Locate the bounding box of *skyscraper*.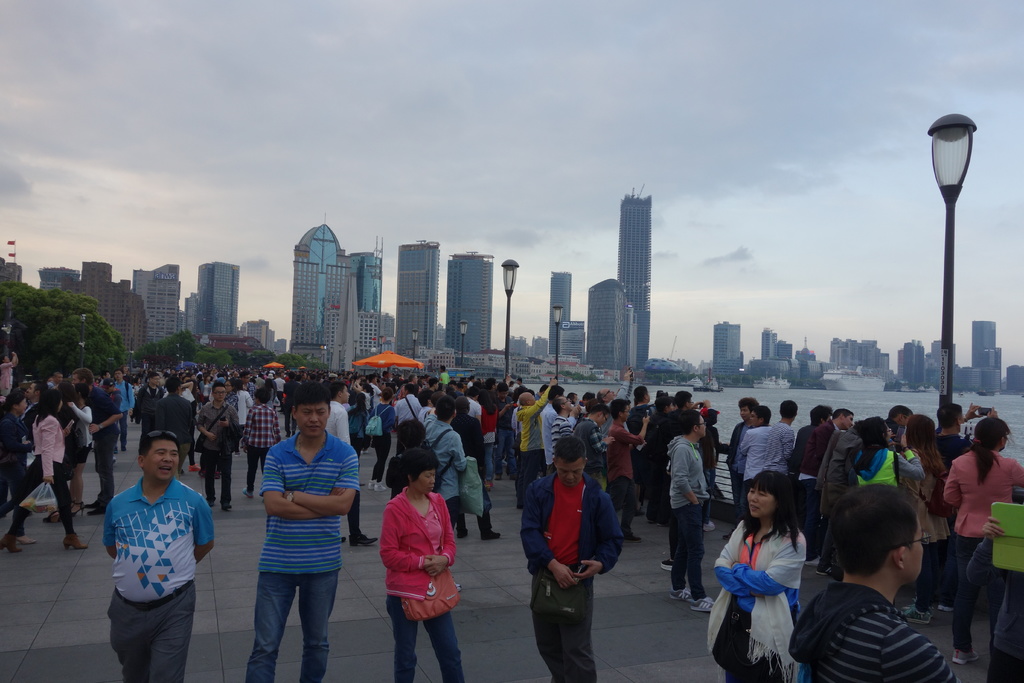
Bounding box: locate(342, 232, 393, 375).
